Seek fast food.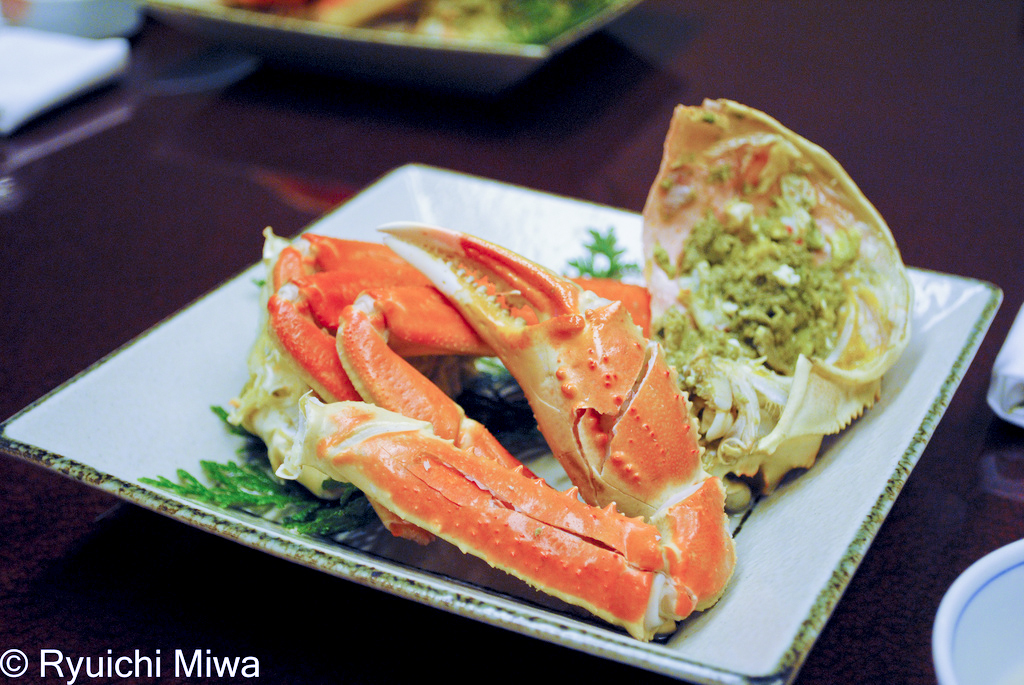
bbox=(639, 102, 919, 517).
